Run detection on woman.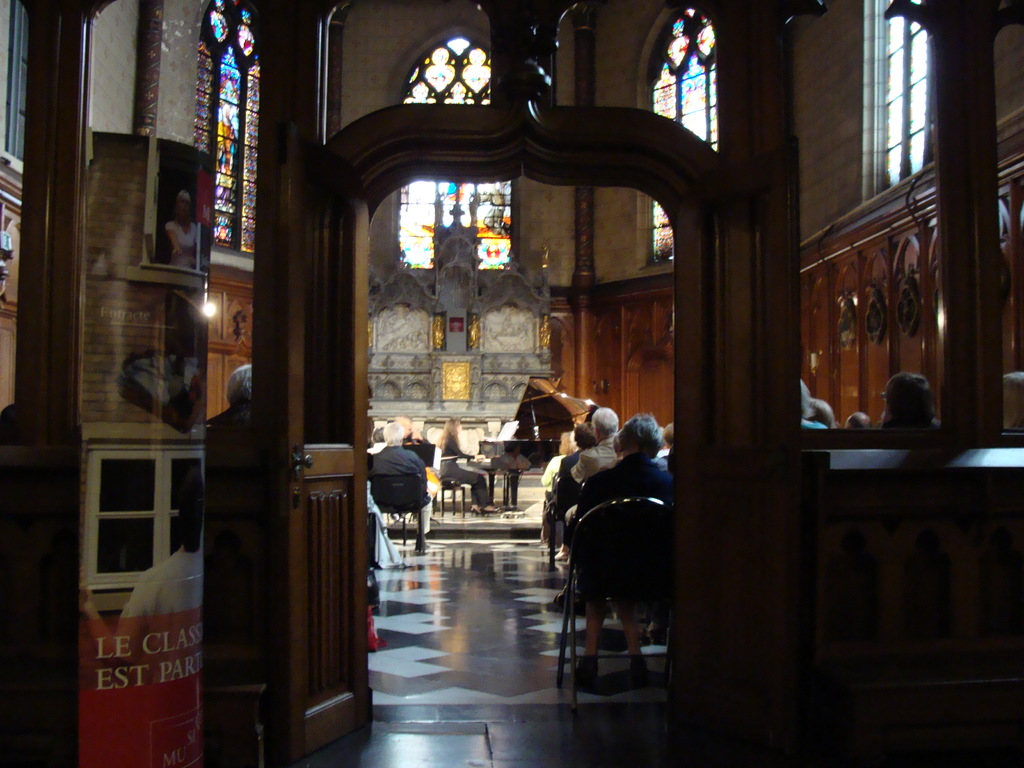
Result: box=[571, 413, 682, 687].
